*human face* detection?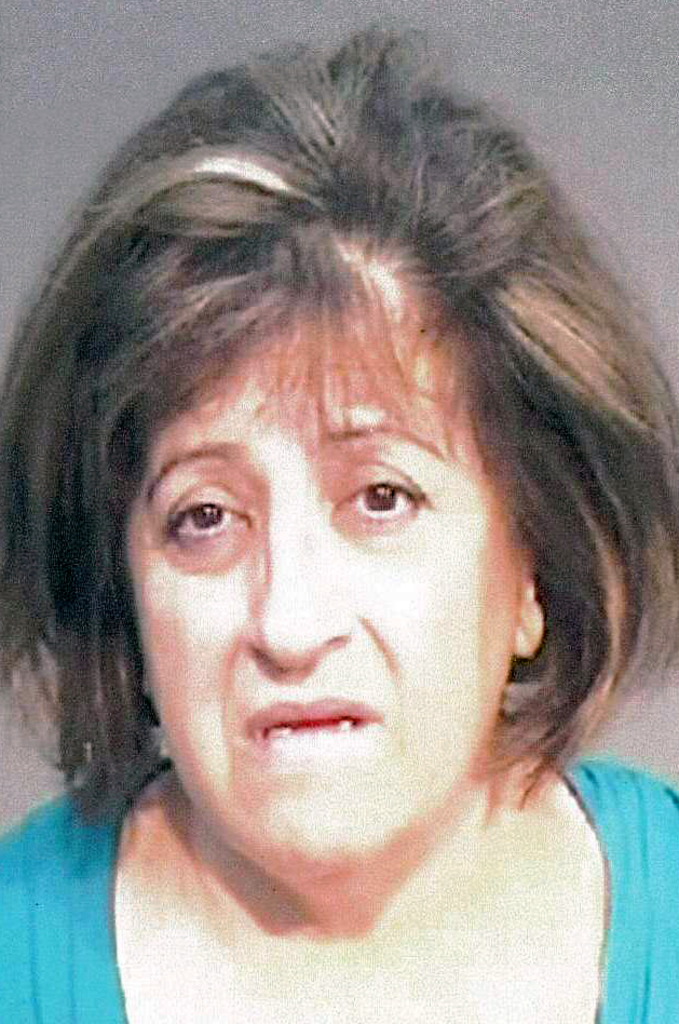
(left=123, top=313, right=526, bottom=866)
